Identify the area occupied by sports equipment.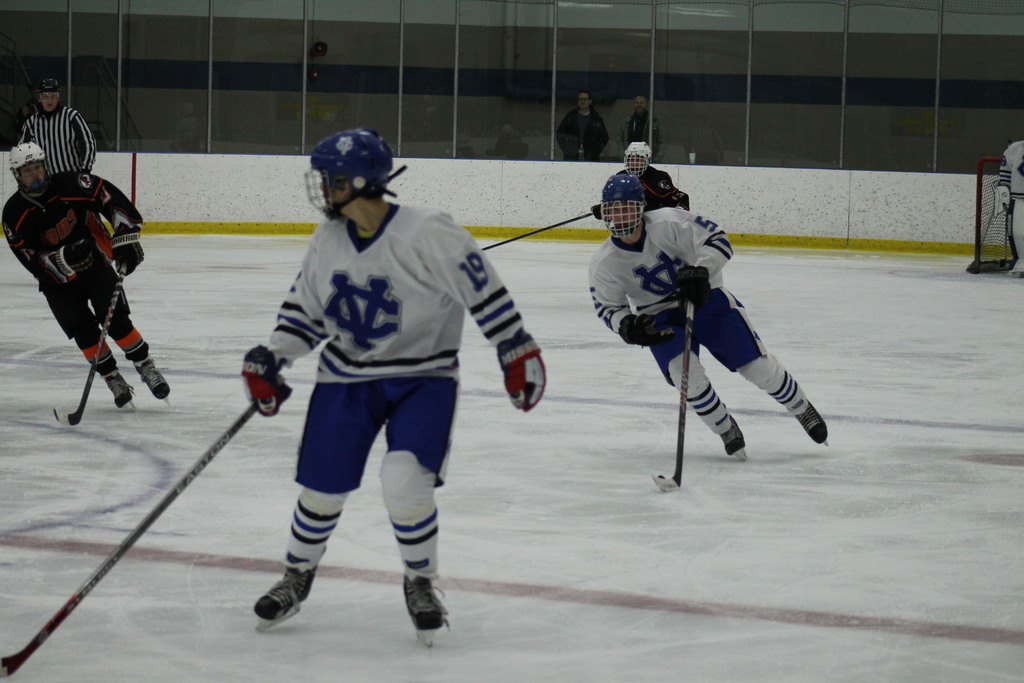
Area: crop(0, 400, 260, 680).
